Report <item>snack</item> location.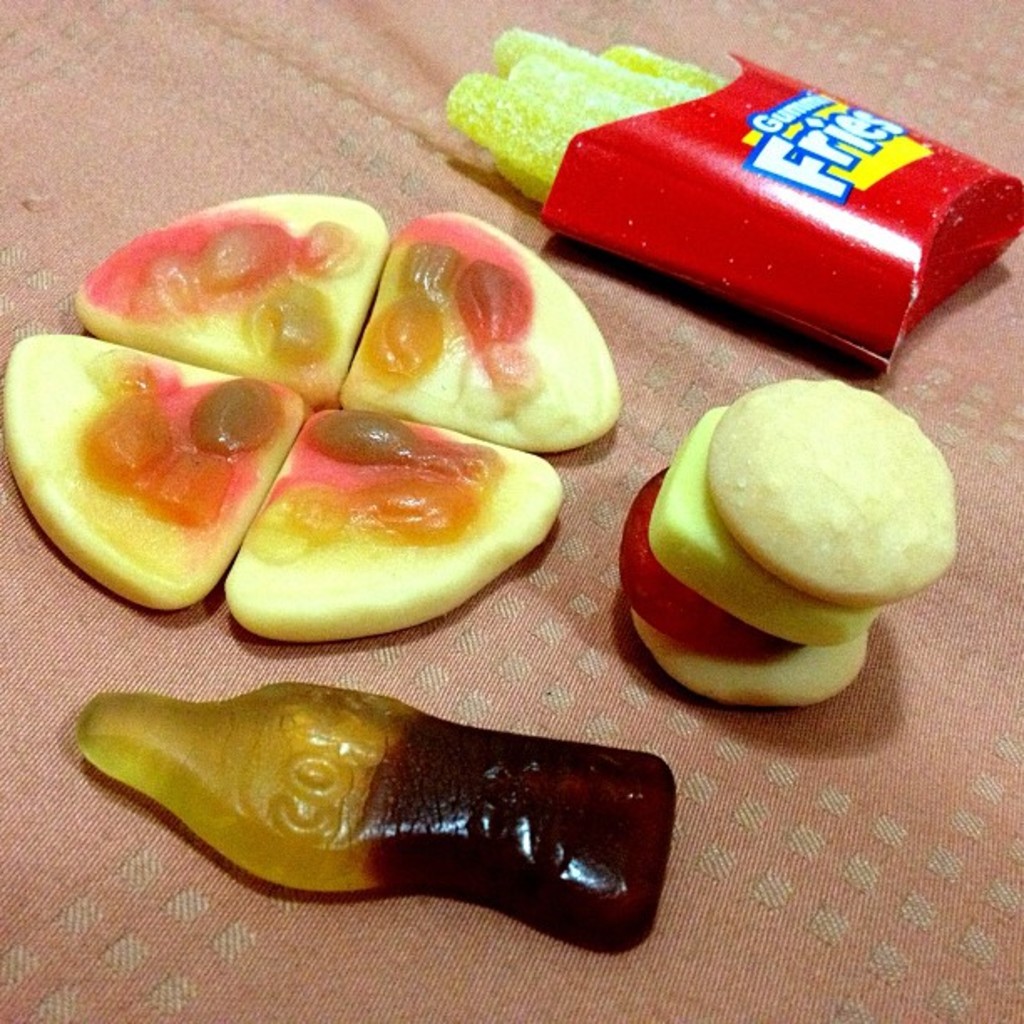
Report: l=348, t=206, r=629, b=460.
